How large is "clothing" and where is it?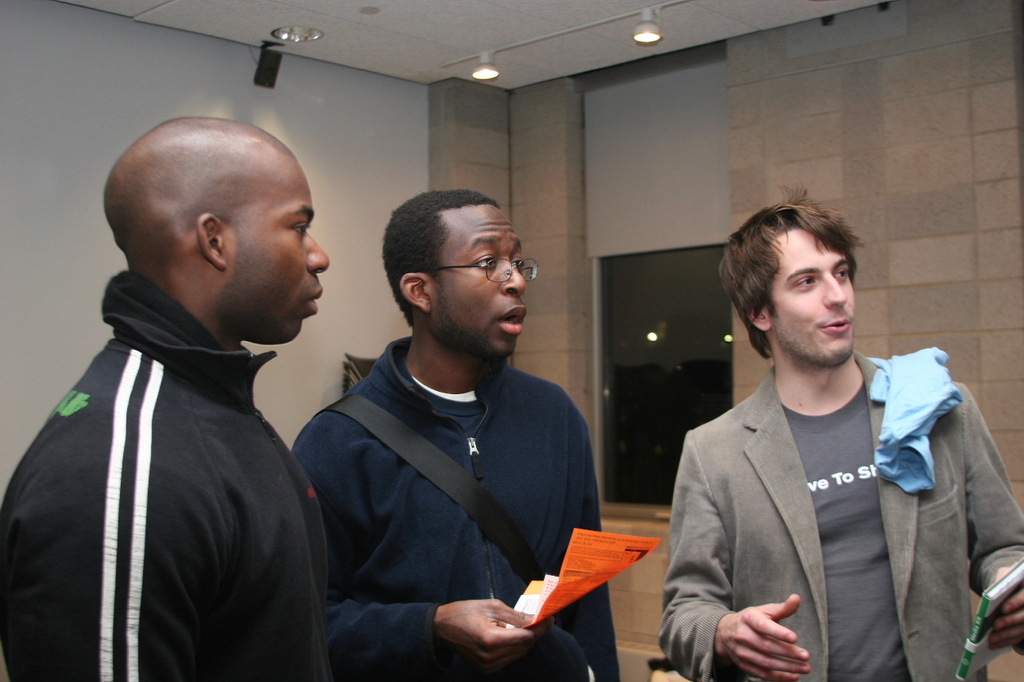
Bounding box: bbox=(294, 335, 619, 681).
